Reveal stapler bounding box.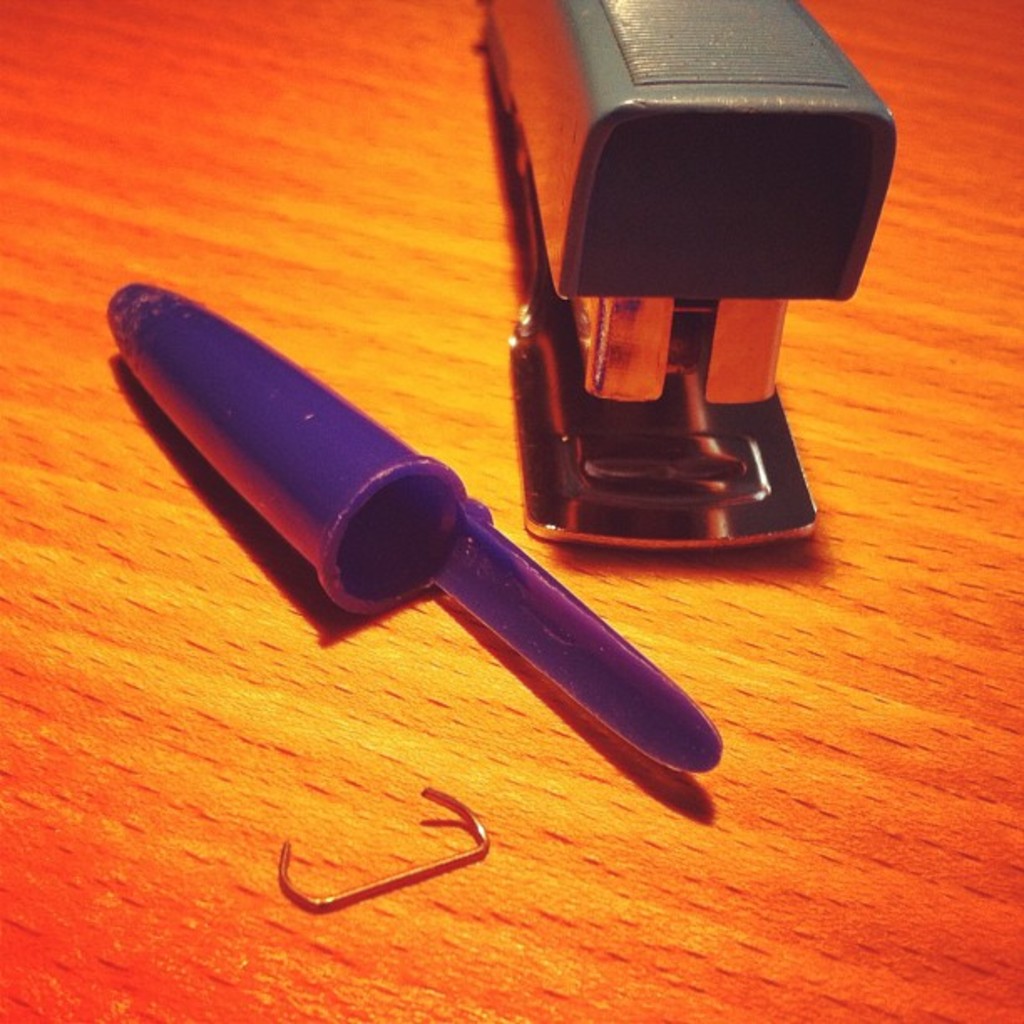
Revealed: select_region(472, 0, 897, 554).
